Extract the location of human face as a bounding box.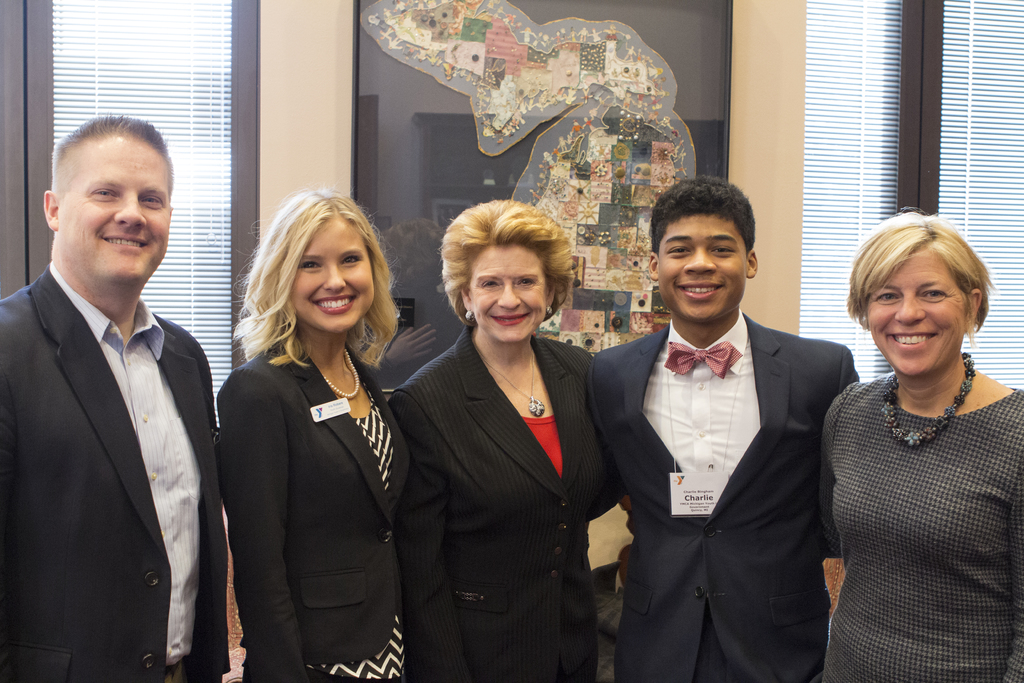
left=648, top=206, right=753, bottom=333.
